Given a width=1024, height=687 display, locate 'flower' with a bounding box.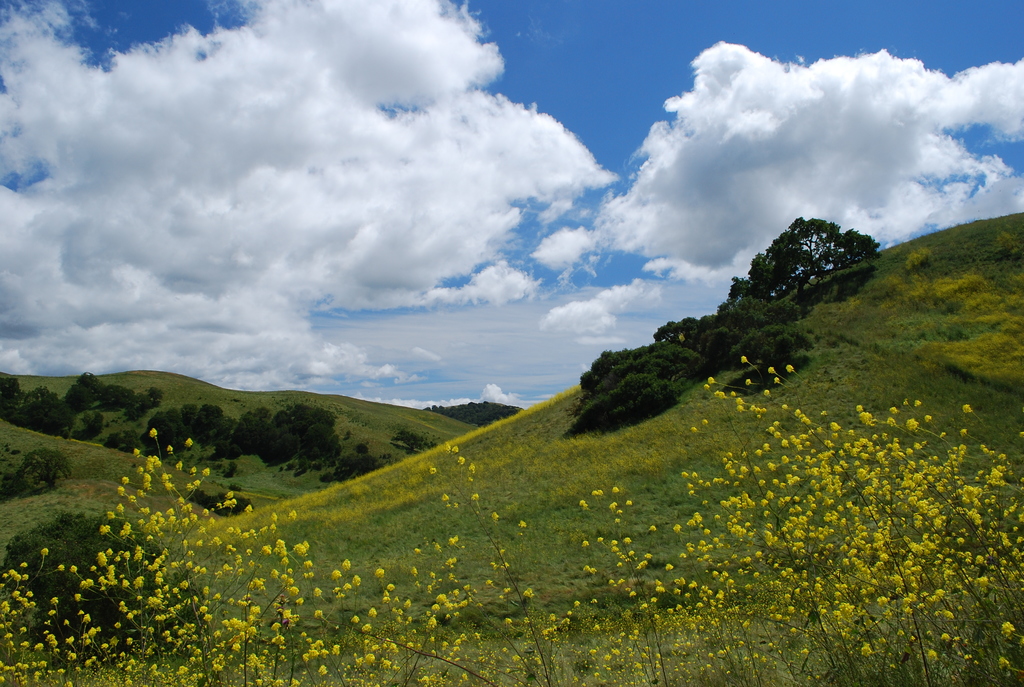
Located: [left=344, top=562, right=350, bottom=569].
